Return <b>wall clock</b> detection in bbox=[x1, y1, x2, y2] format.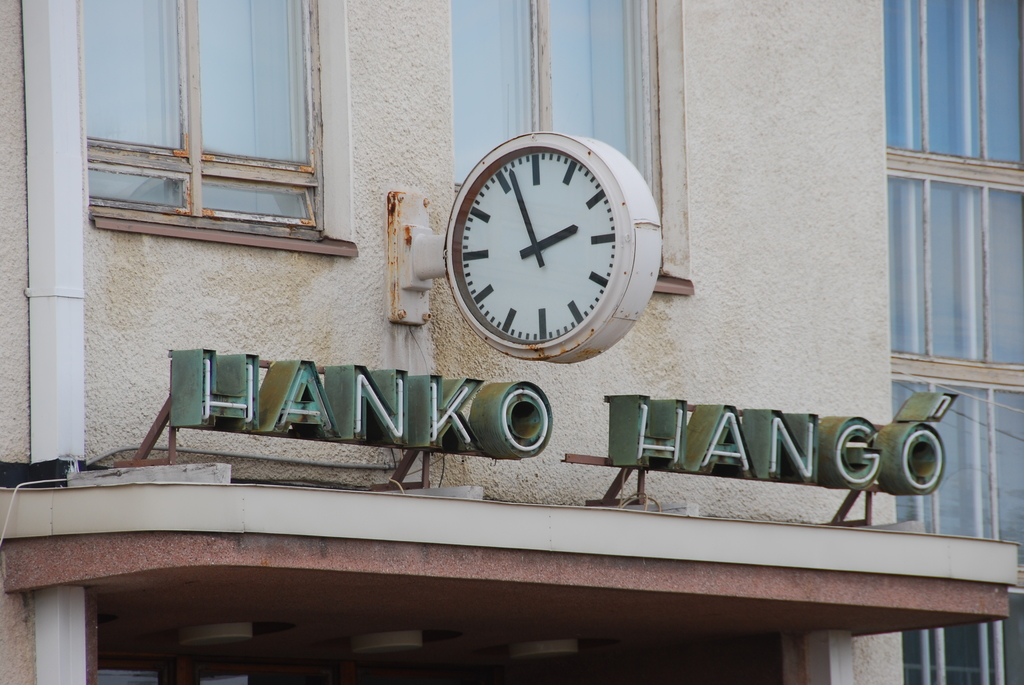
bbox=[440, 130, 662, 363].
